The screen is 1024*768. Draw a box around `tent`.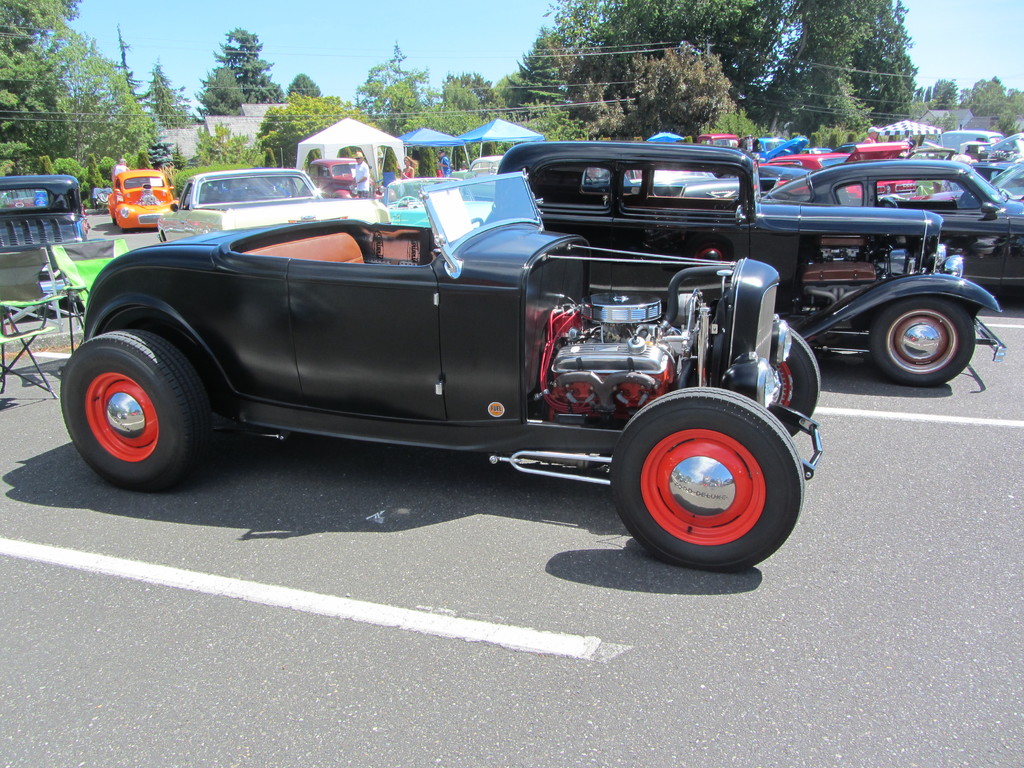
rect(287, 113, 417, 183).
